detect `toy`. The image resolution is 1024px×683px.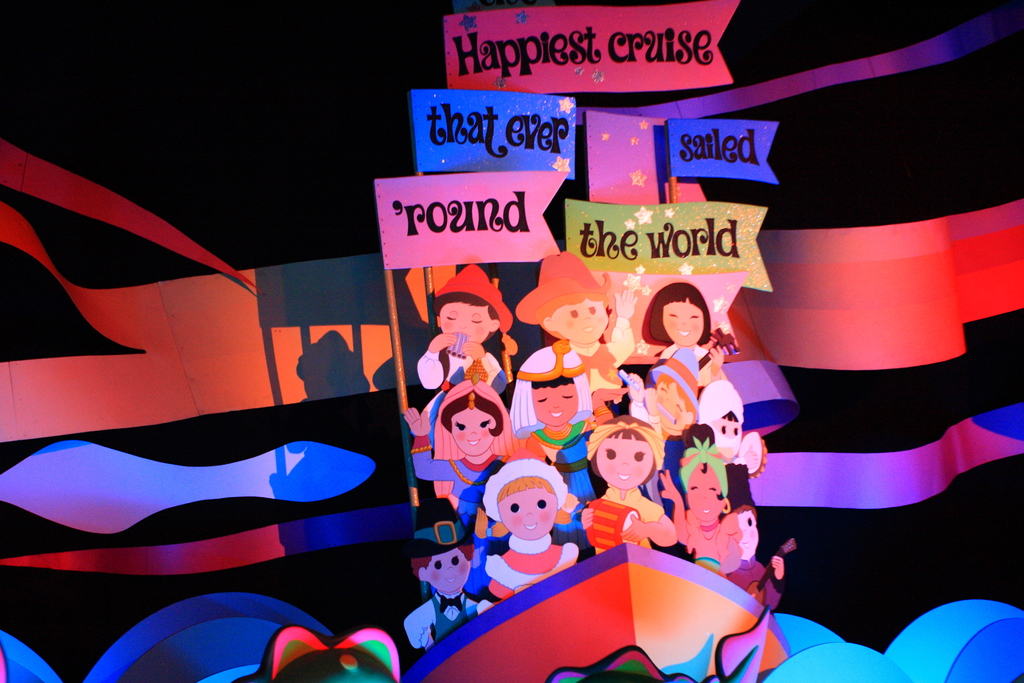
bbox=(586, 424, 671, 558).
